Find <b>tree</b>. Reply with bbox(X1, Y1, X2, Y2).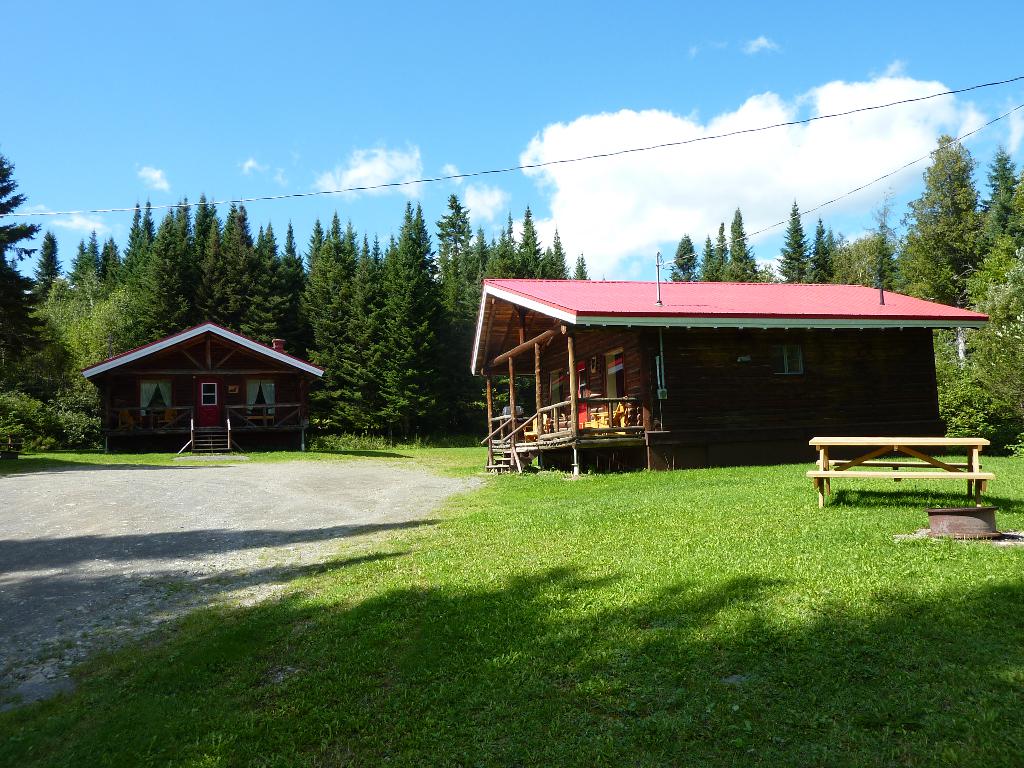
bbox(902, 118, 1002, 291).
